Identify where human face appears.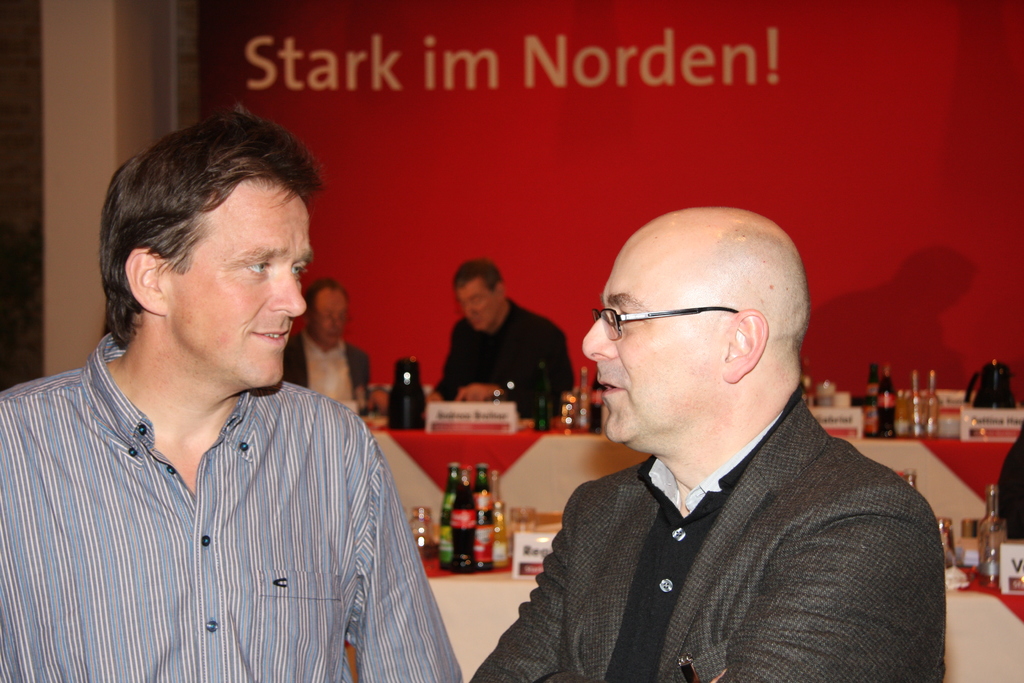
Appears at rect(165, 183, 312, 383).
